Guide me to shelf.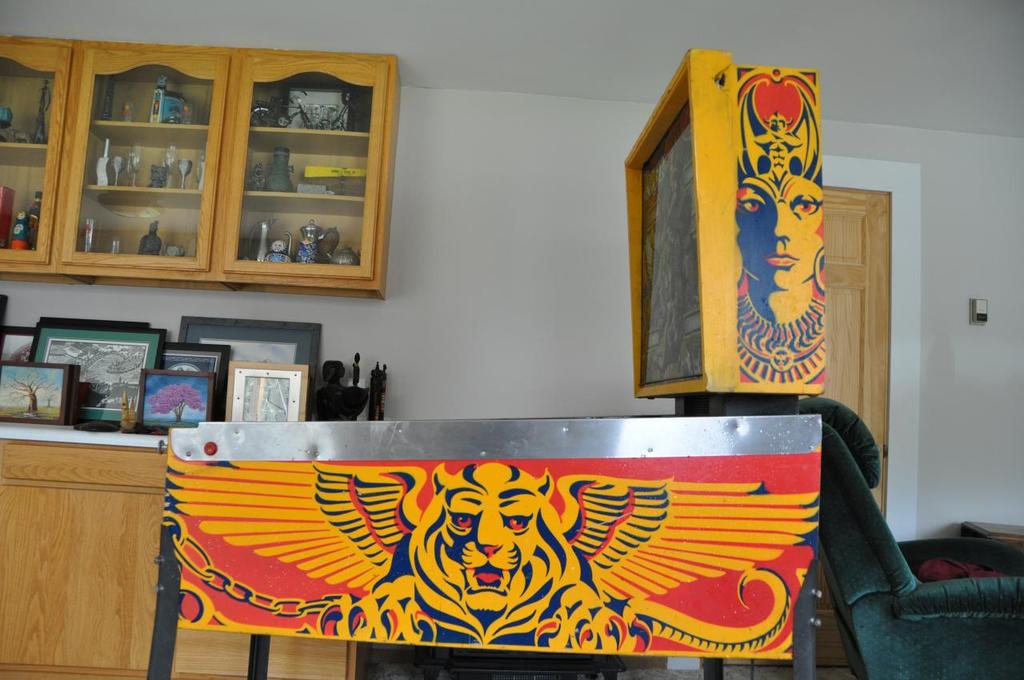
Guidance: bbox(0, 30, 427, 281).
